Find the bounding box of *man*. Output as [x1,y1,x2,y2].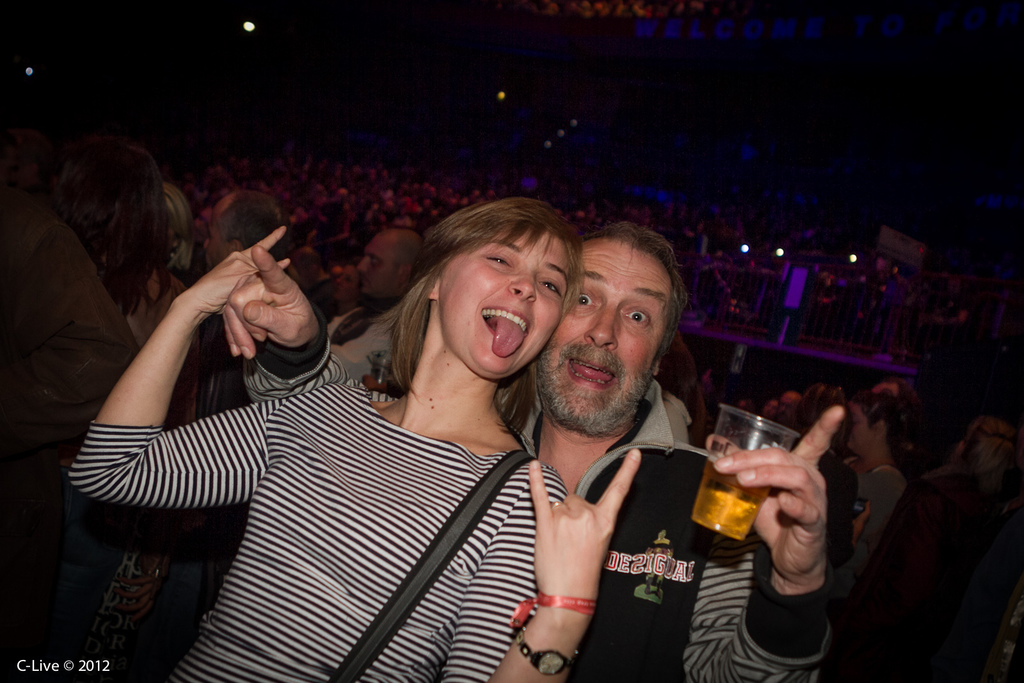
[320,230,422,340].
